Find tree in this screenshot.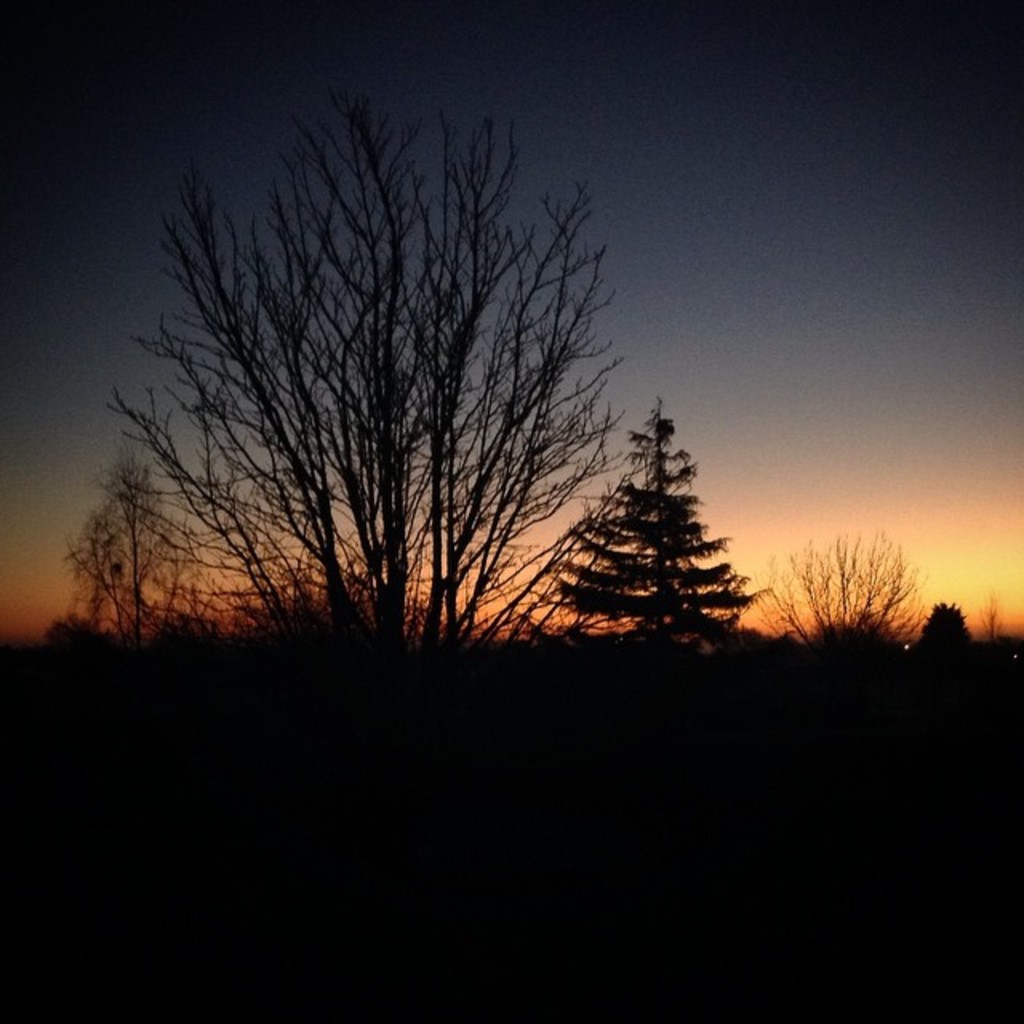
The bounding box for tree is left=531, top=421, right=752, bottom=648.
